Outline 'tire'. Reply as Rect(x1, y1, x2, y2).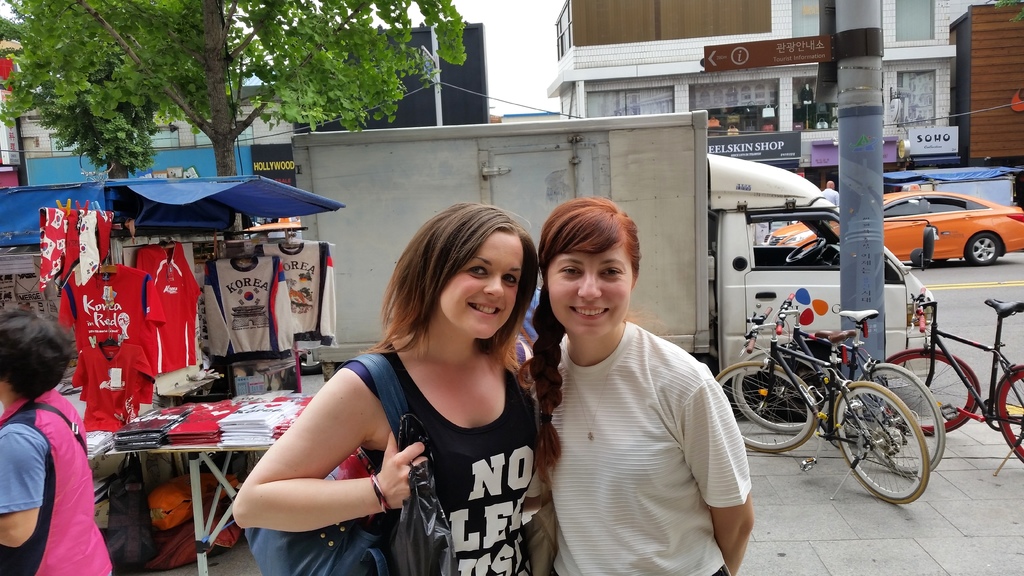
Rect(963, 231, 1000, 264).
